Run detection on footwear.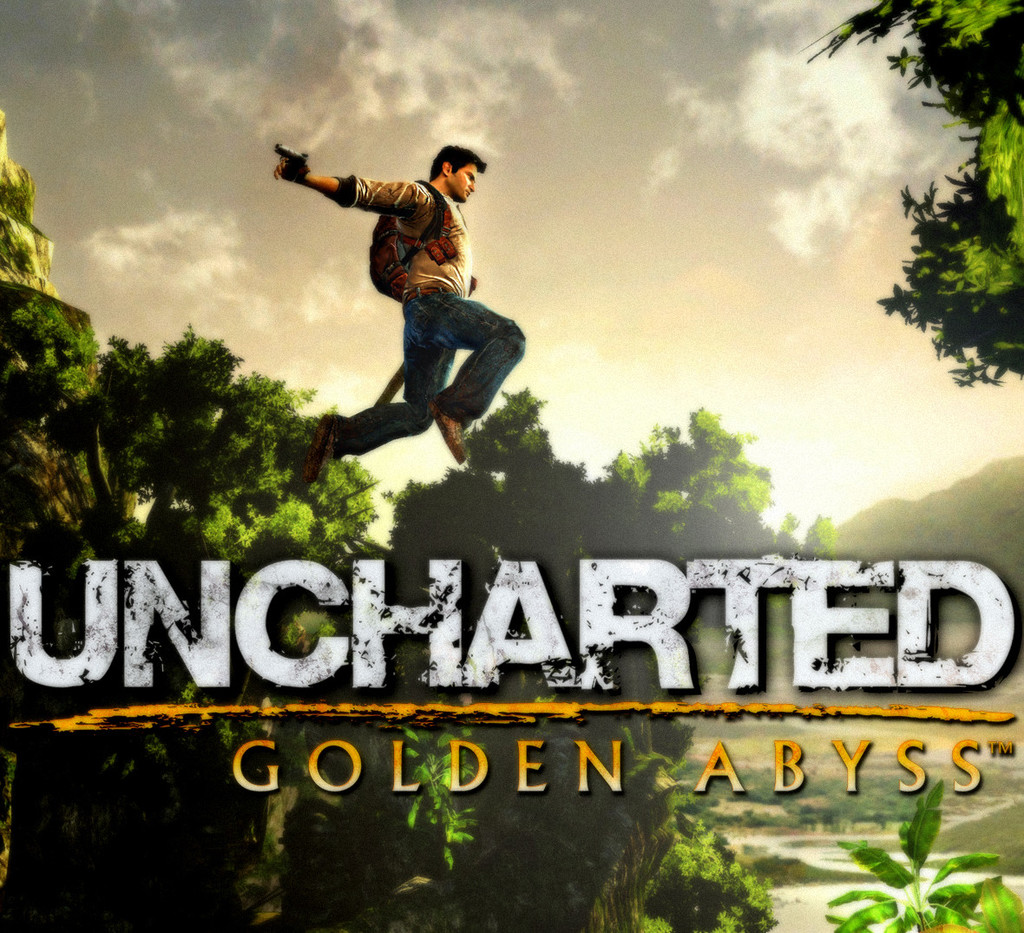
Result: 431:413:469:469.
